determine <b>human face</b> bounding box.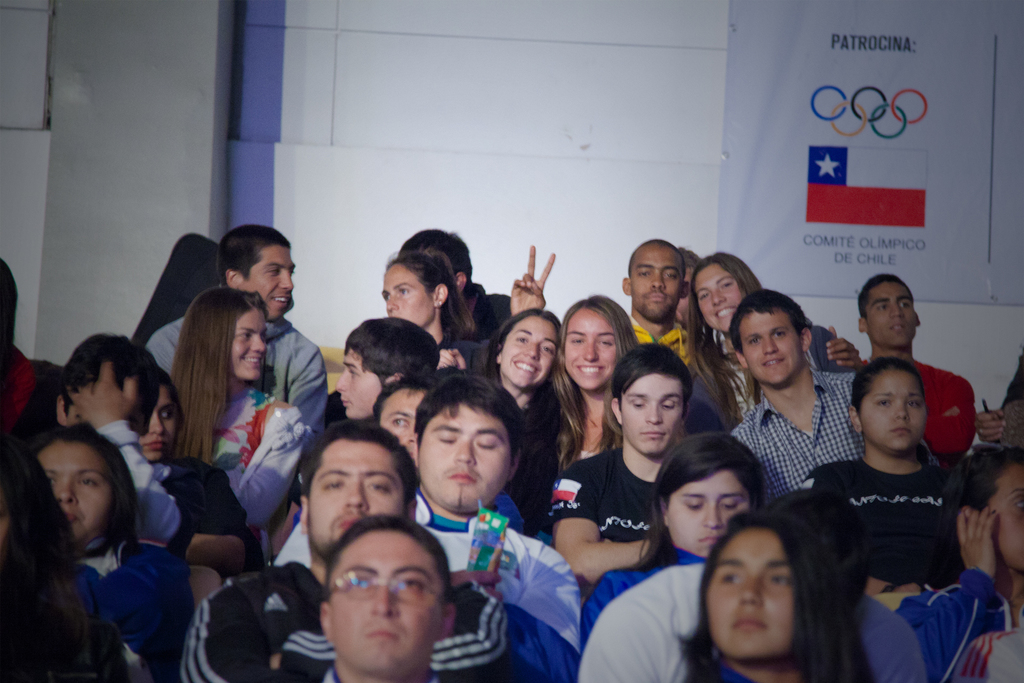
Determined: x1=666, y1=470, x2=749, y2=558.
